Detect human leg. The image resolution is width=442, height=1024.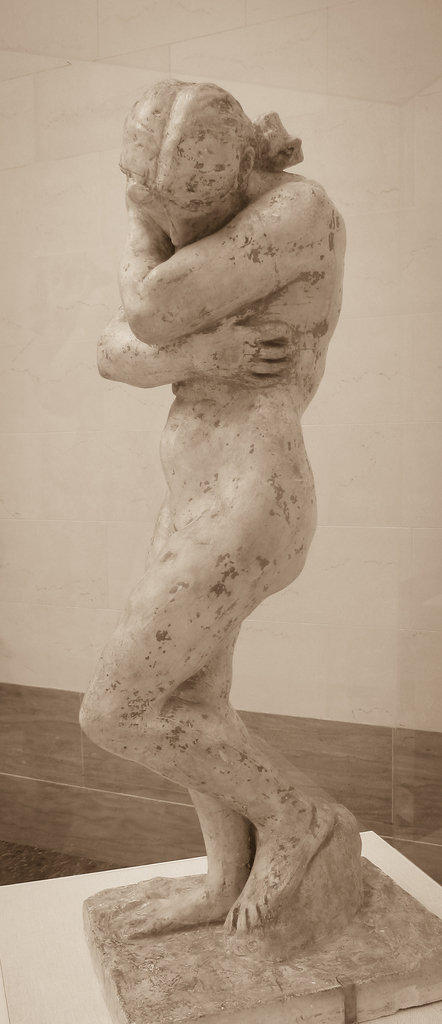
BBox(78, 476, 340, 943).
